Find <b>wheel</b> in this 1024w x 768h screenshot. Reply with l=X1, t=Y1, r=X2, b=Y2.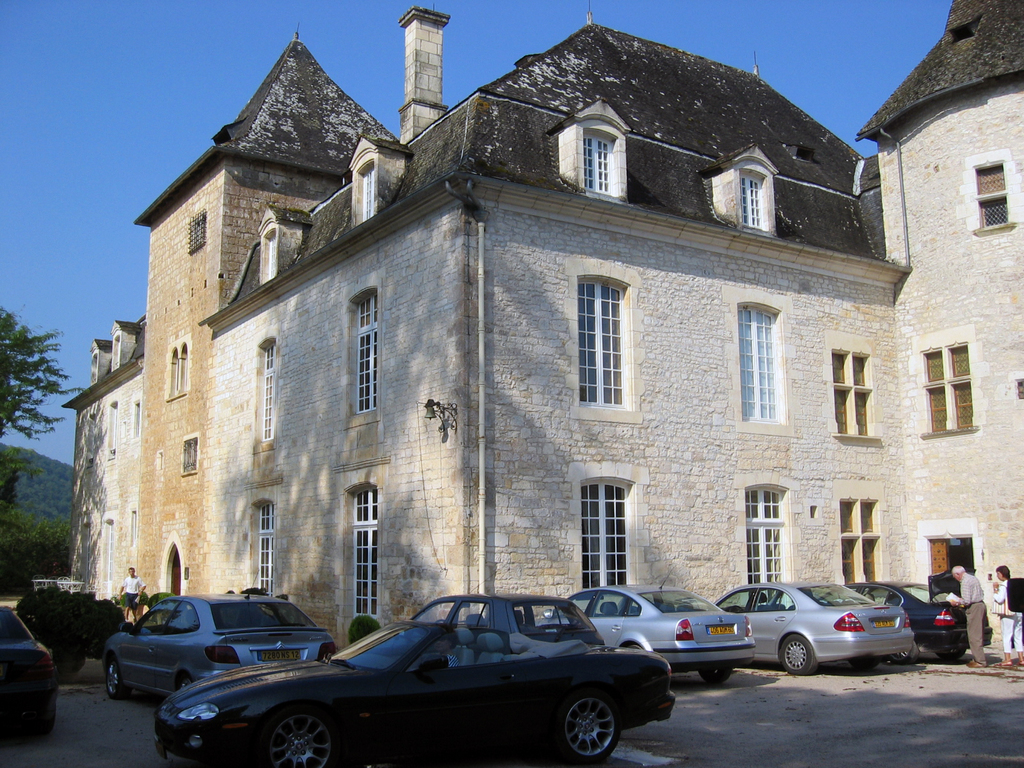
l=698, t=668, r=732, b=685.
